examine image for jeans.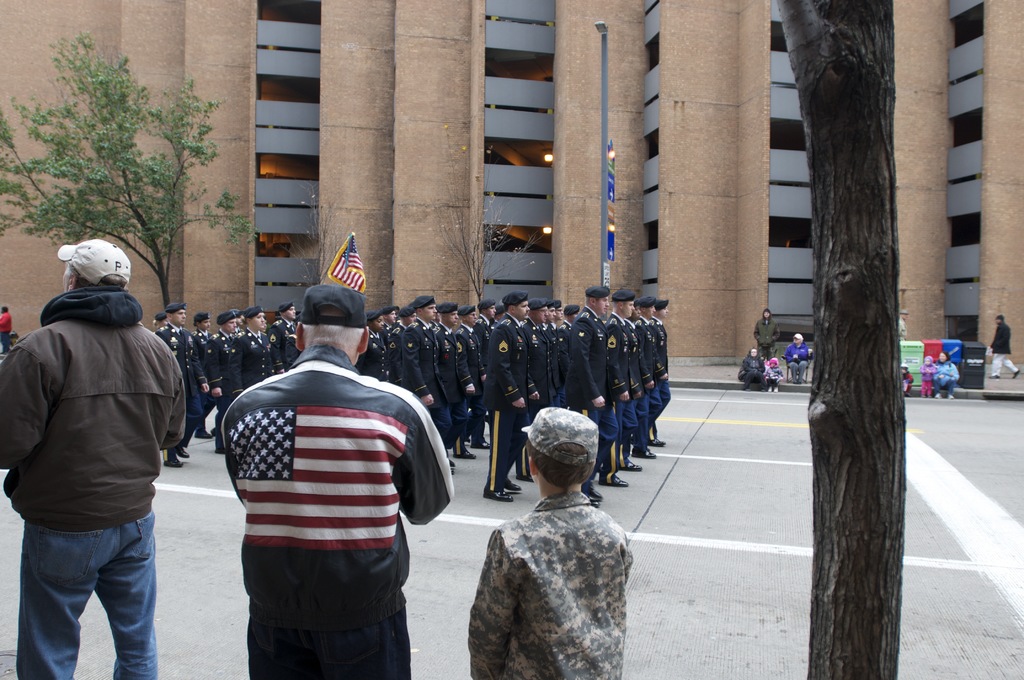
Examination result: [22,504,159,674].
